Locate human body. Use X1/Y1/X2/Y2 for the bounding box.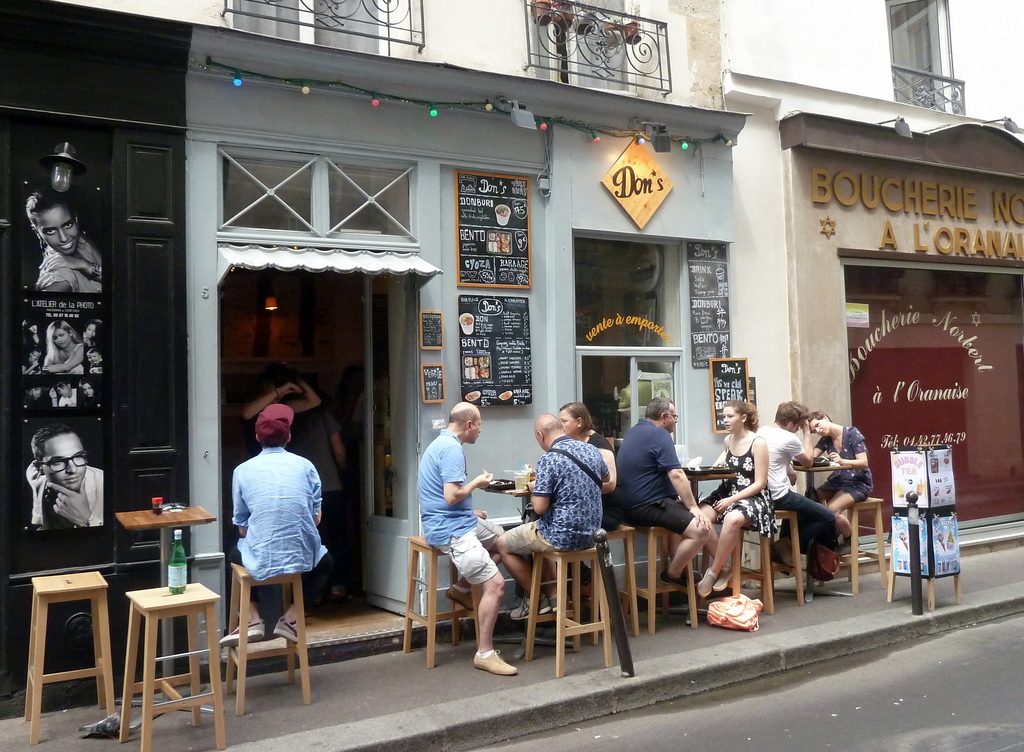
692/403/773/593.
